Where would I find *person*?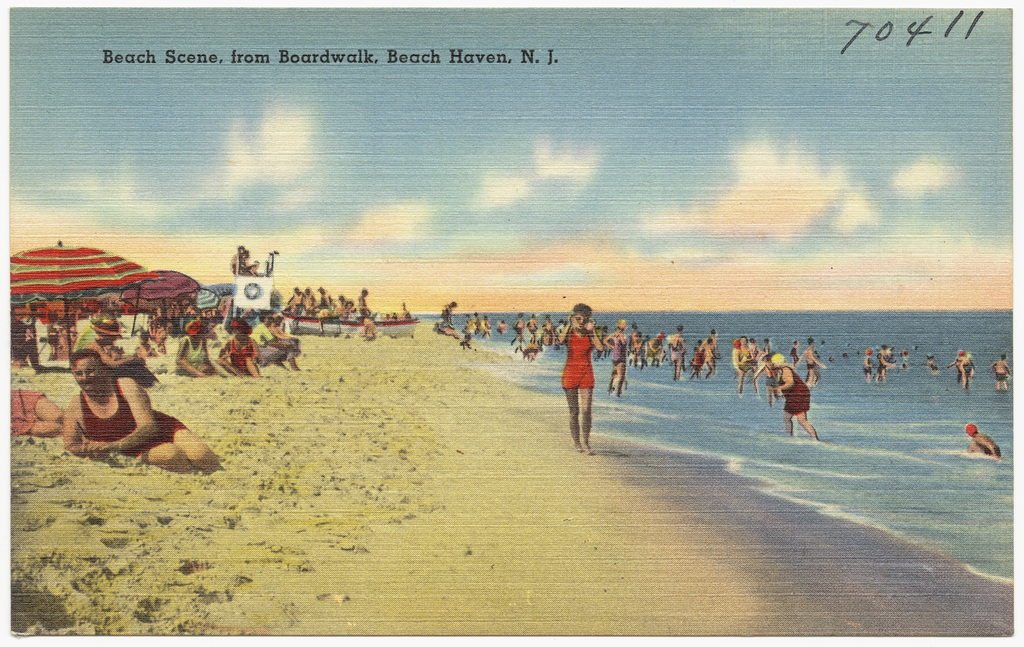
At bbox=[557, 300, 604, 456].
